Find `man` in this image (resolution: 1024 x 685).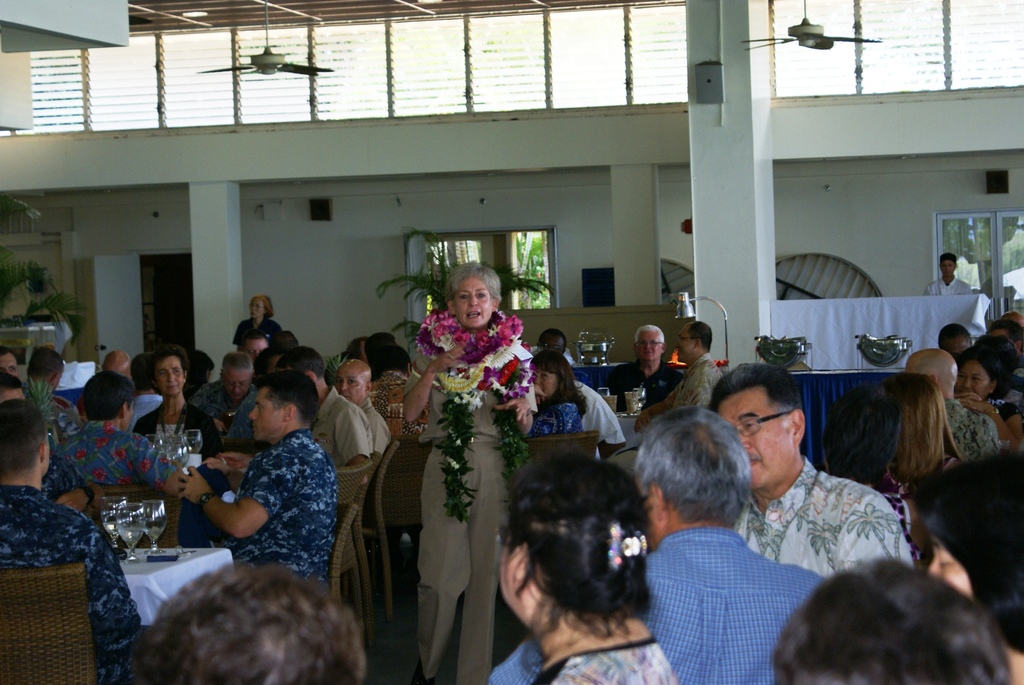
x1=488, y1=407, x2=826, y2=684.
